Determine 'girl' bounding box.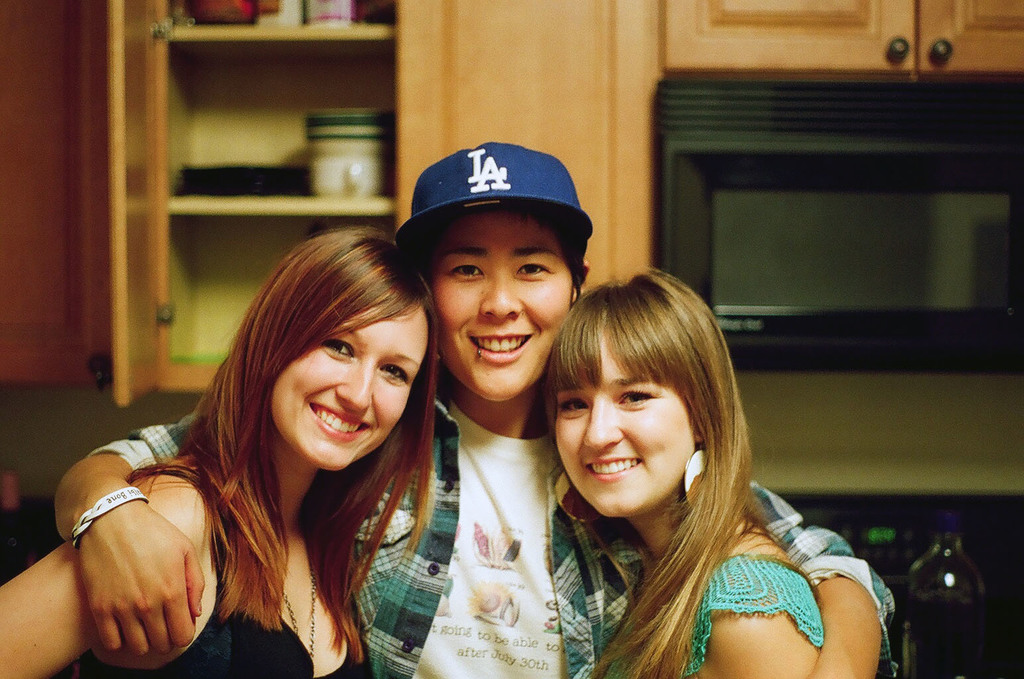
Determined: (541,270,828,678).
